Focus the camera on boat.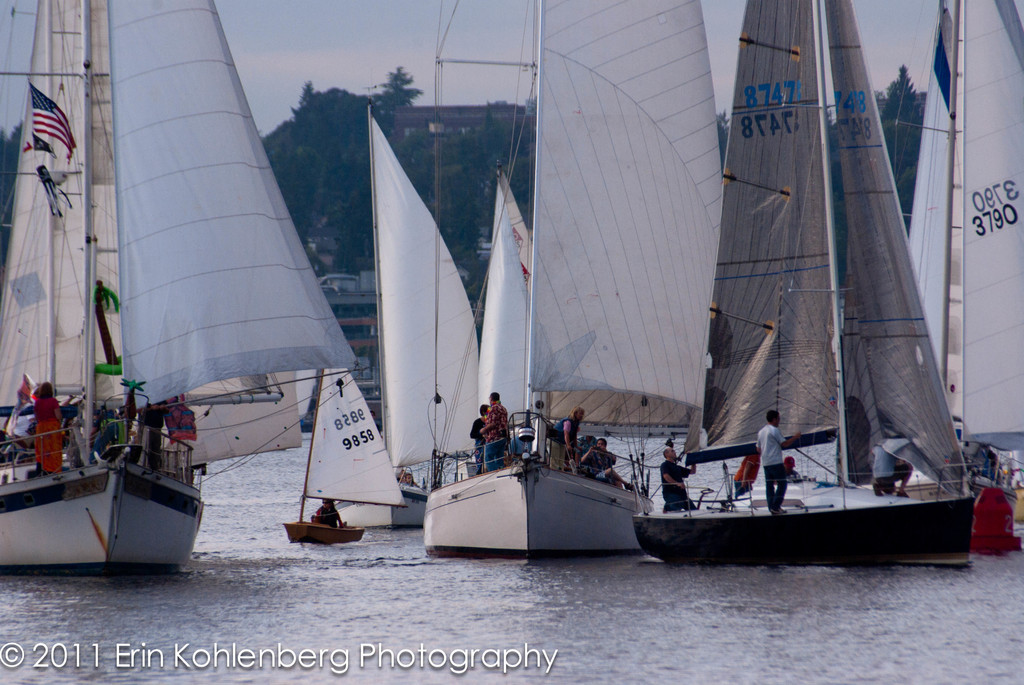
Focus region: 641,20,996,569.
